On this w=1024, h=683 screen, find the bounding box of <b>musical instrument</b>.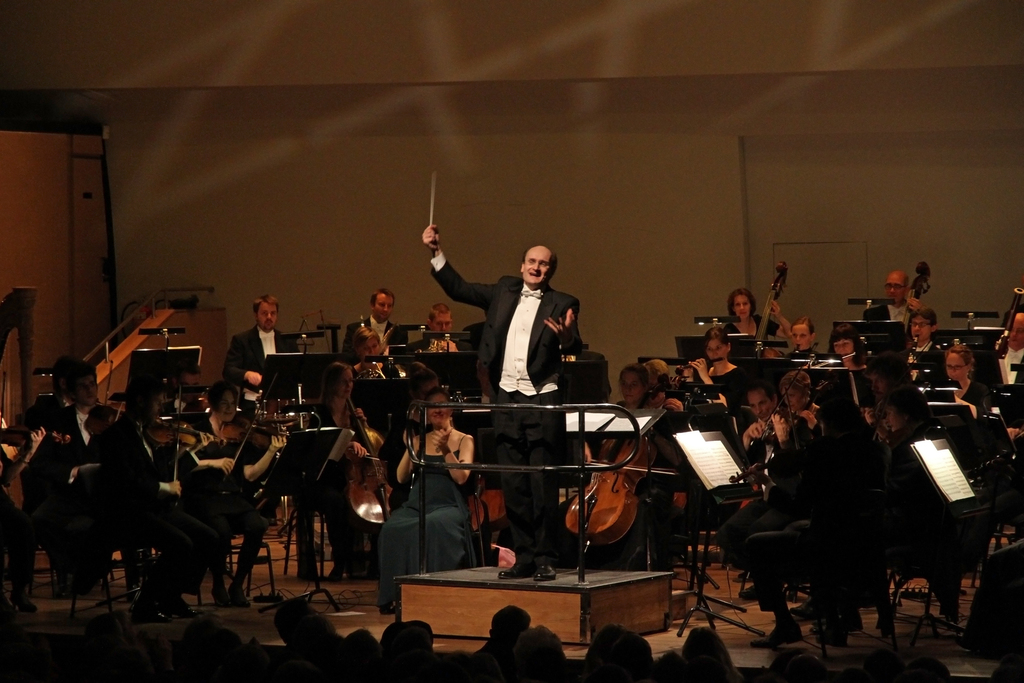
Bounding box: Rect(350, 357, 387, 383).
